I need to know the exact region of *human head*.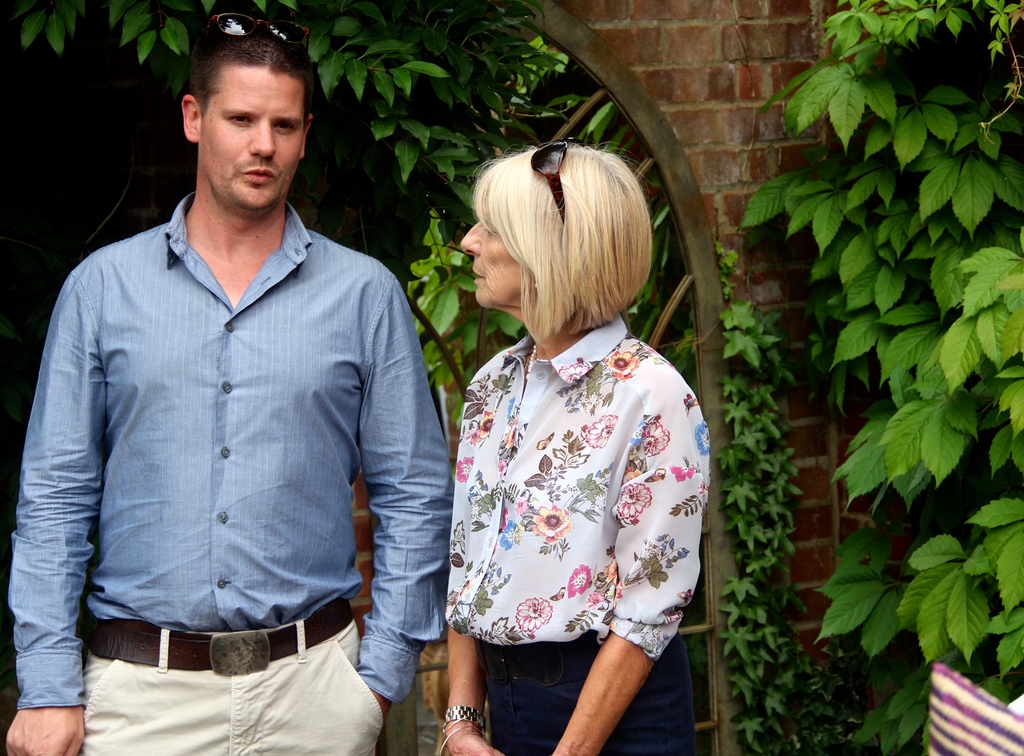
Region: select_region(181, 10, 314, 215).
